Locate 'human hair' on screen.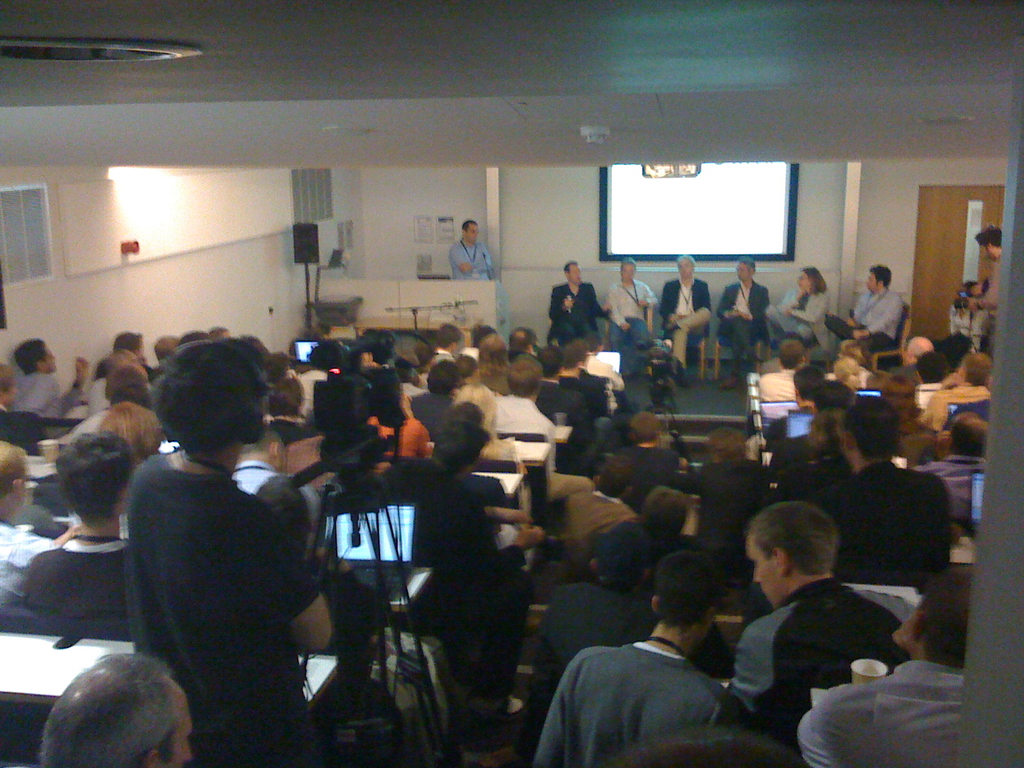
On screen at region(107, 364, 145, 402).
